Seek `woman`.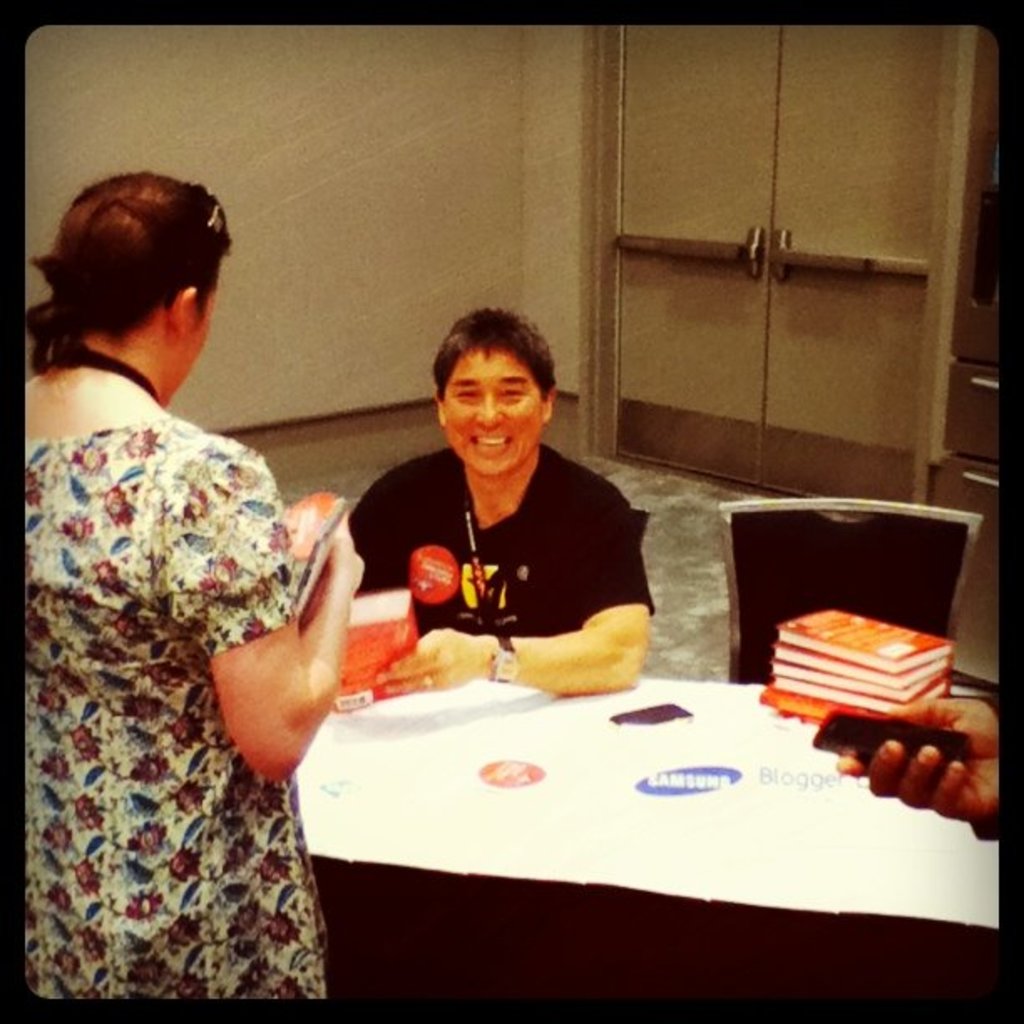
(12,167,370,997).
